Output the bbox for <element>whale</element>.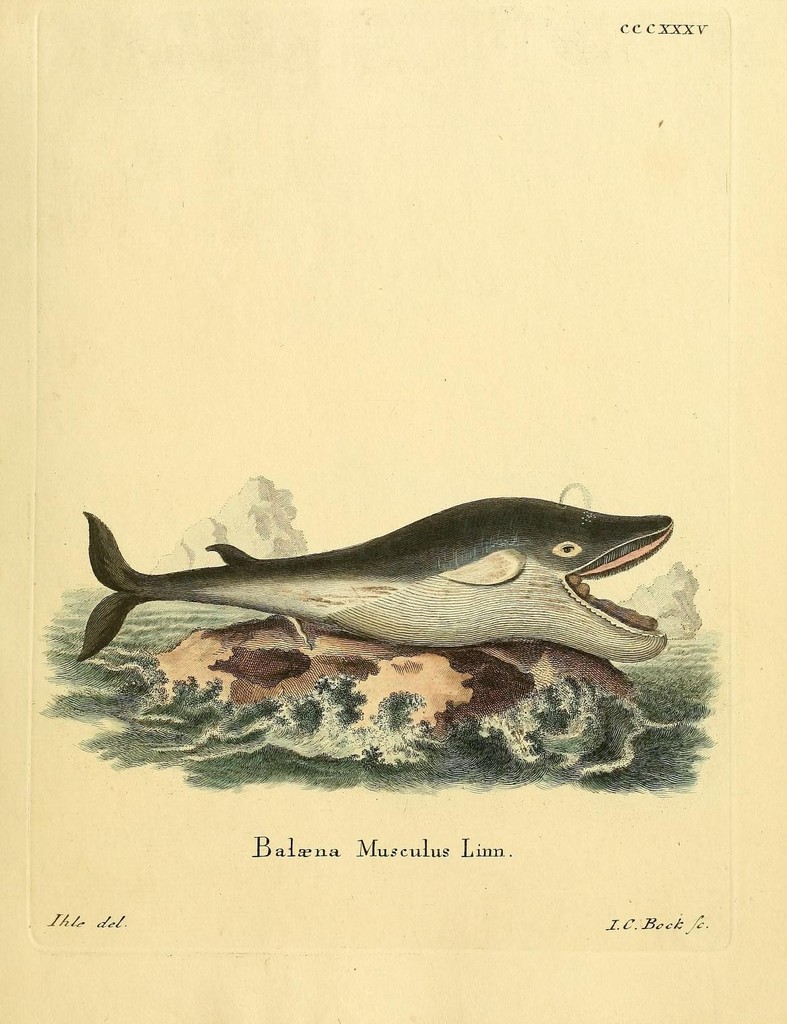
bbox=(74, 490, 673, 662).
